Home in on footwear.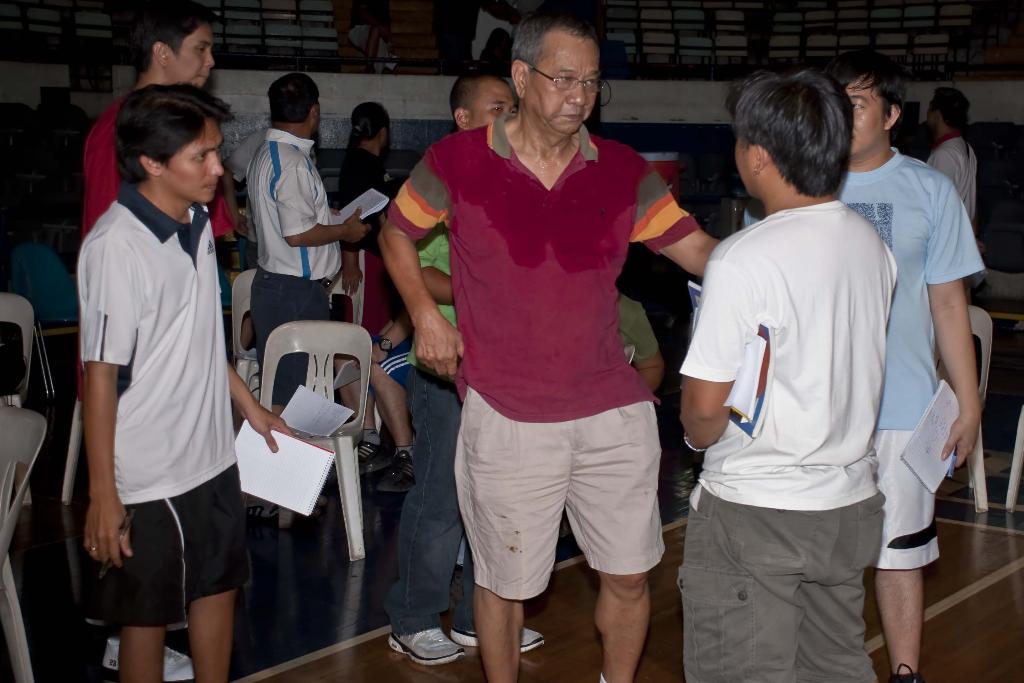
Homed in at BBox(380, 448, 413, 506).
